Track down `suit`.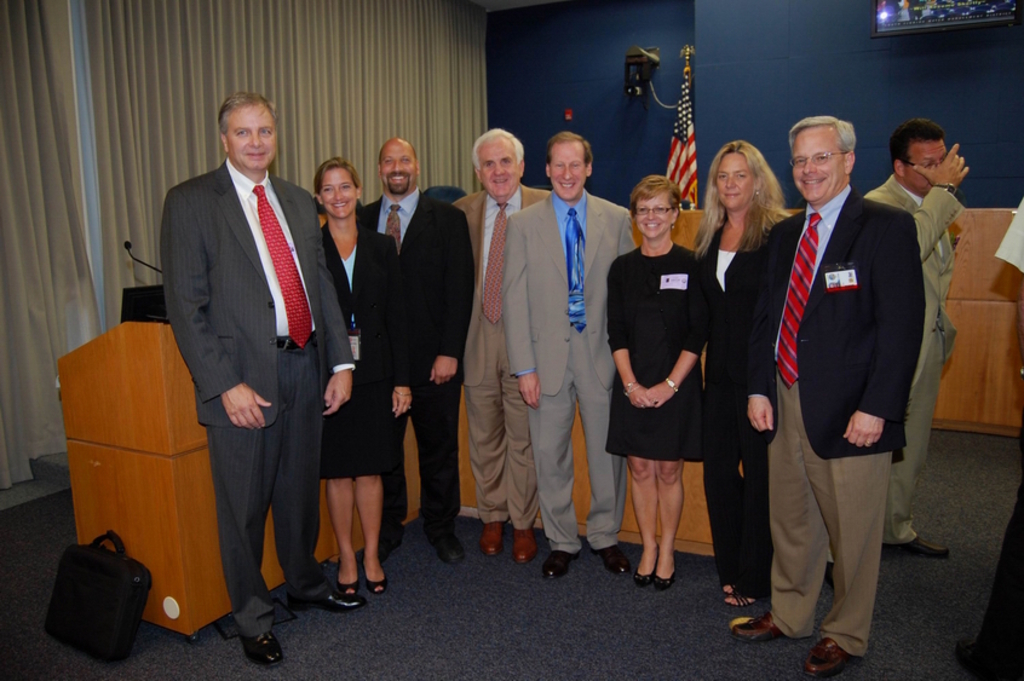
Tracked to [x1=501, y1=187, x2=638, y2=562].
